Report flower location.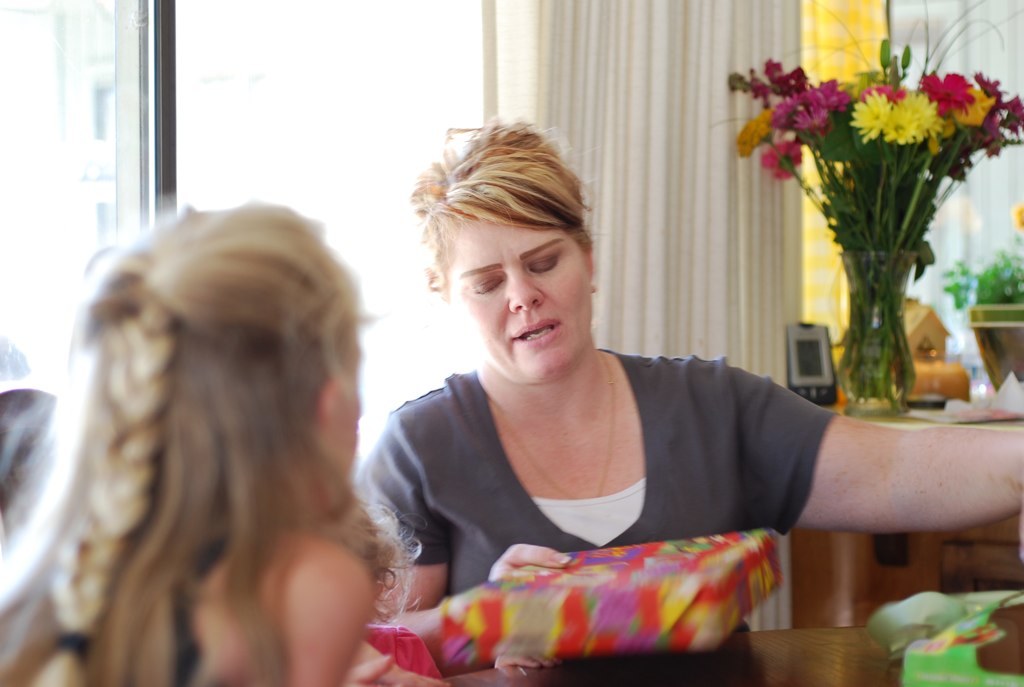
Report: 923,57,1002,129.
